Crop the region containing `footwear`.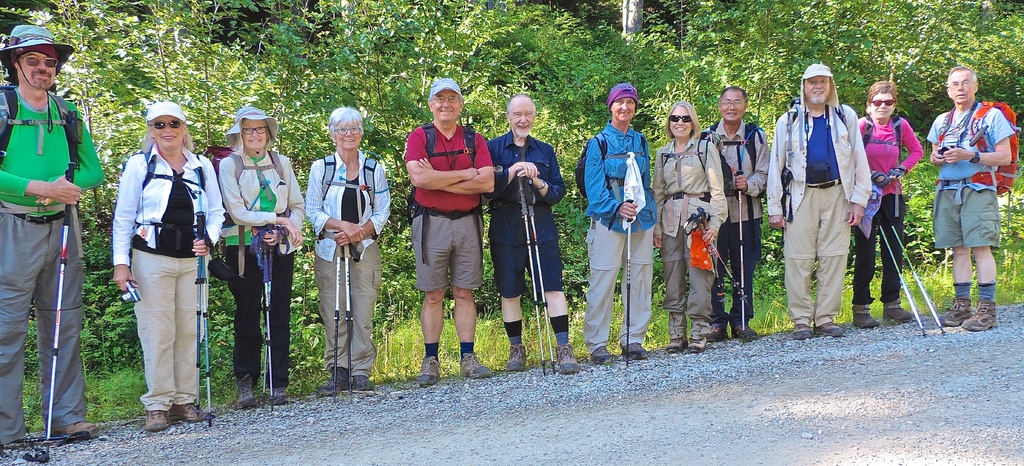
Crop region: pyautogui.locateOnScreen(350, 374, 374, 392).
